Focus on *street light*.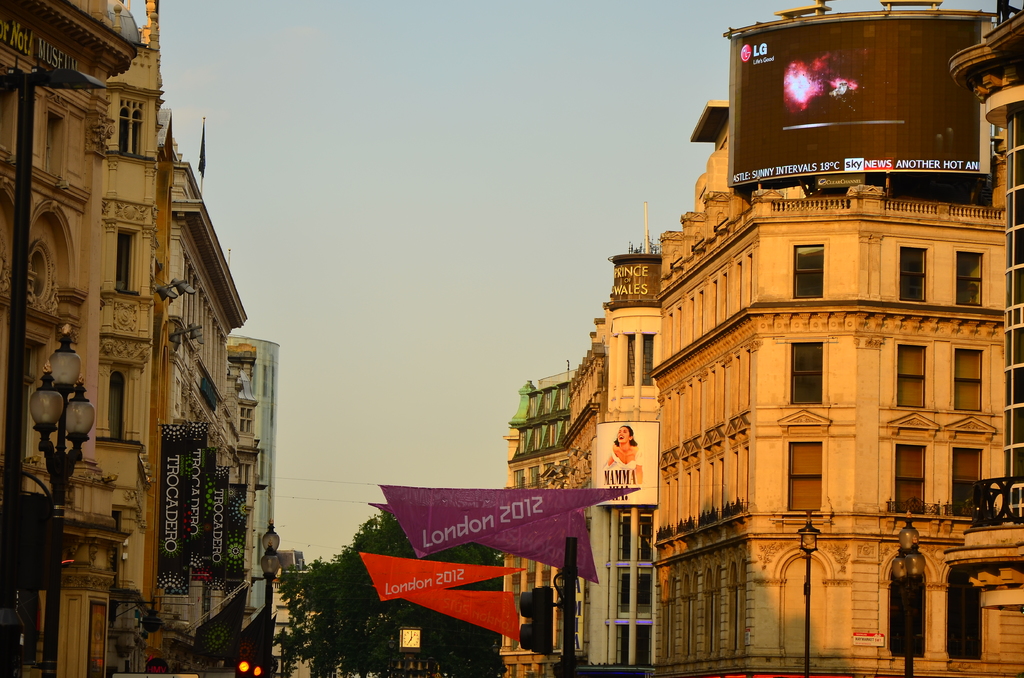
Focused at (26, 323, 98, 677).
